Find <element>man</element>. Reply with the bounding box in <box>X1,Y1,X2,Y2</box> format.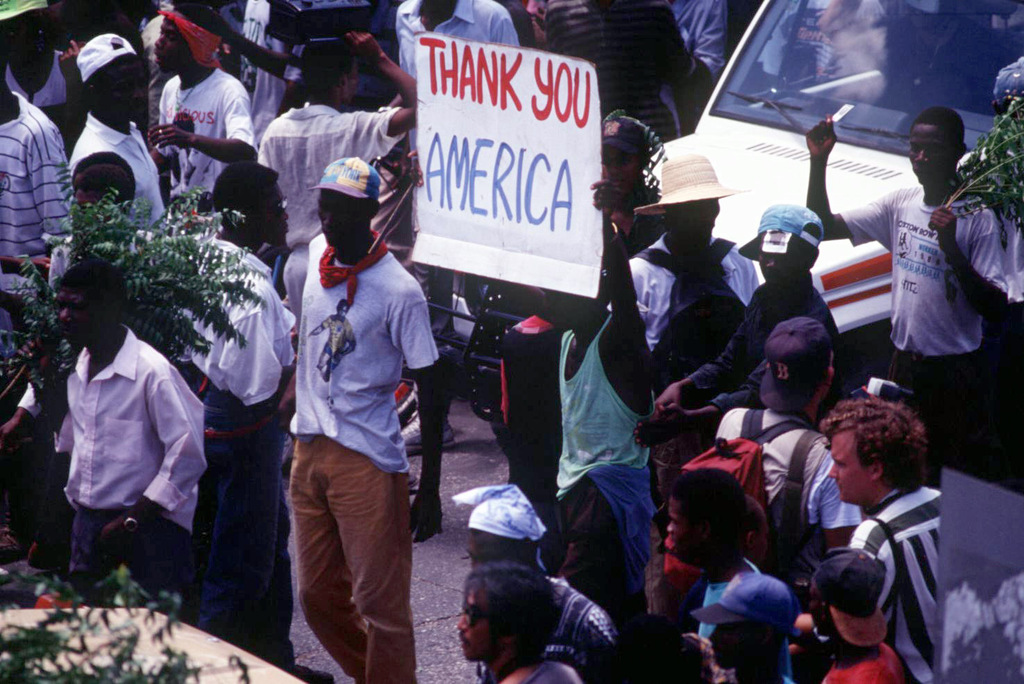
<box>0,74,67,435</box>.
